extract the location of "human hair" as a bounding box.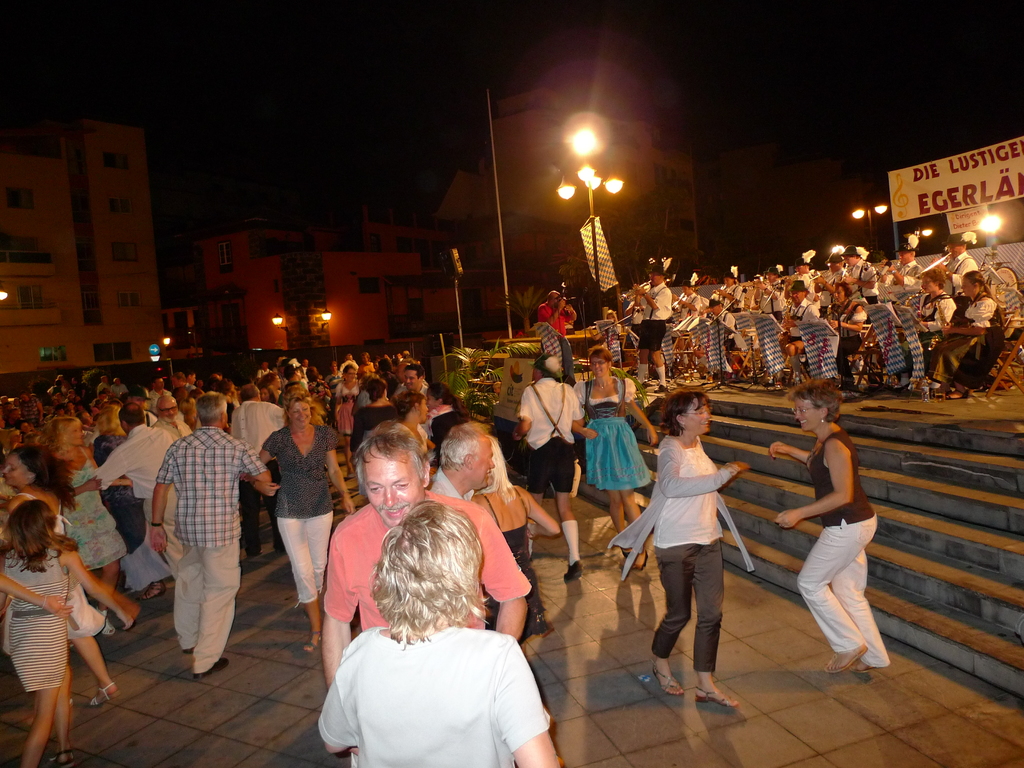
[x1=436, y1=420, x2=488, y2=471].
